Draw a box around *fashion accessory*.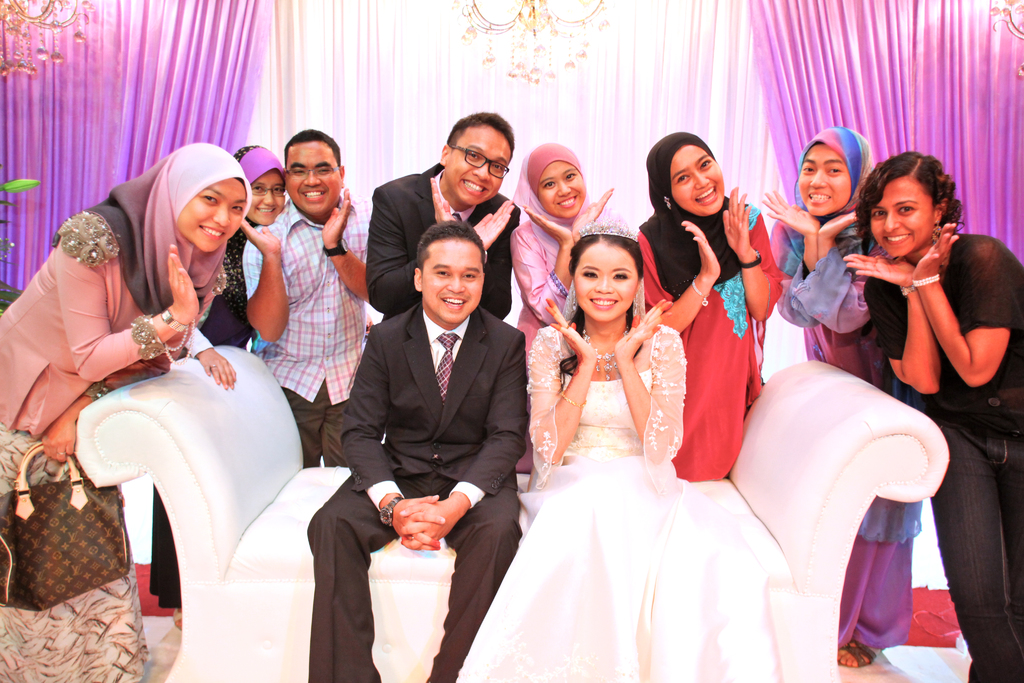
x1=911, y1=274, x2=939, y2=286.
